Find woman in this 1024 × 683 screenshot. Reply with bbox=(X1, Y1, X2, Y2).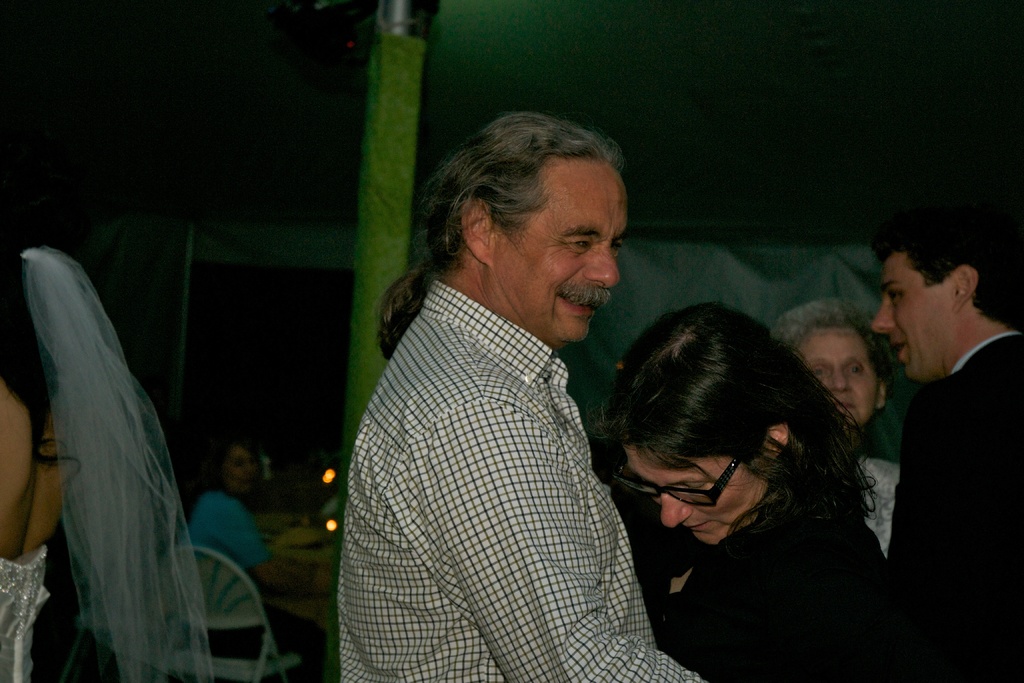
bbox=(0, 229, 216, 682).
